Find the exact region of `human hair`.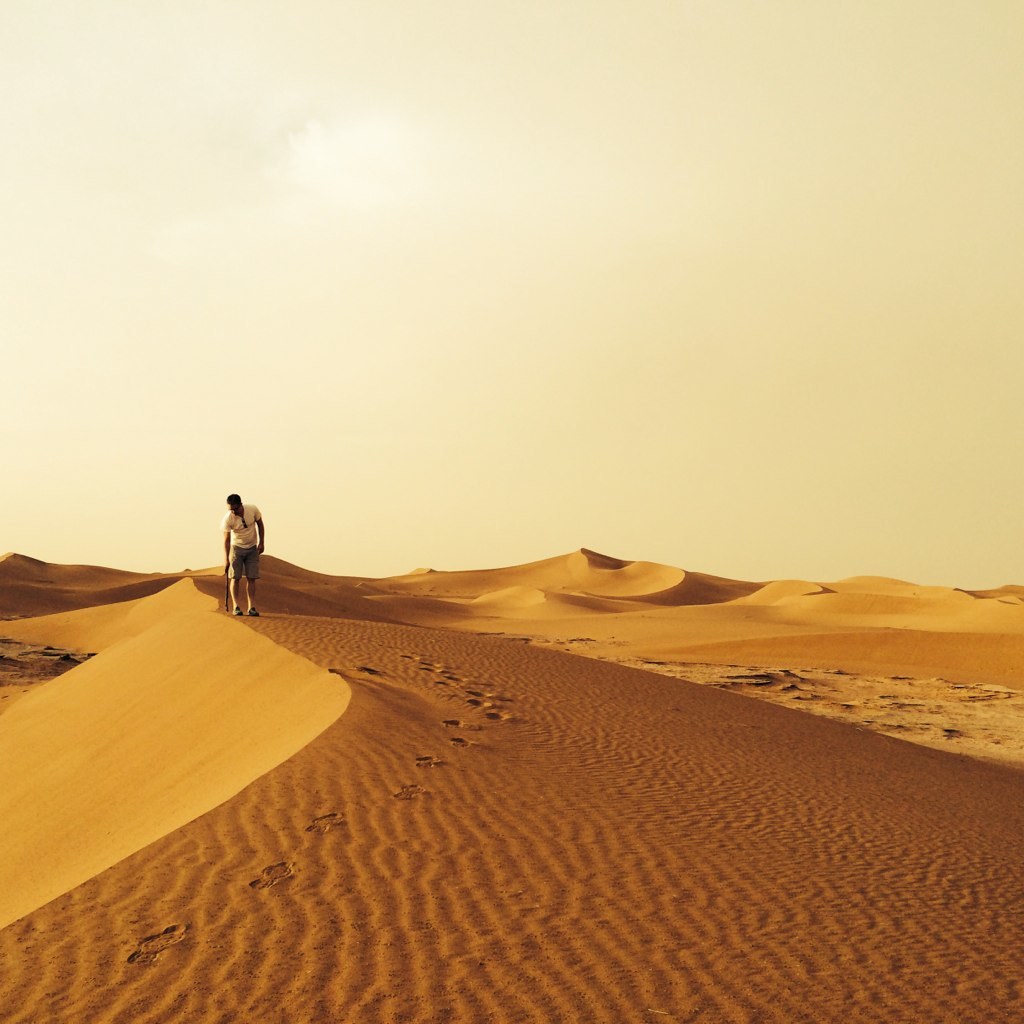
Exact region: (225, 491, 240, 510).
